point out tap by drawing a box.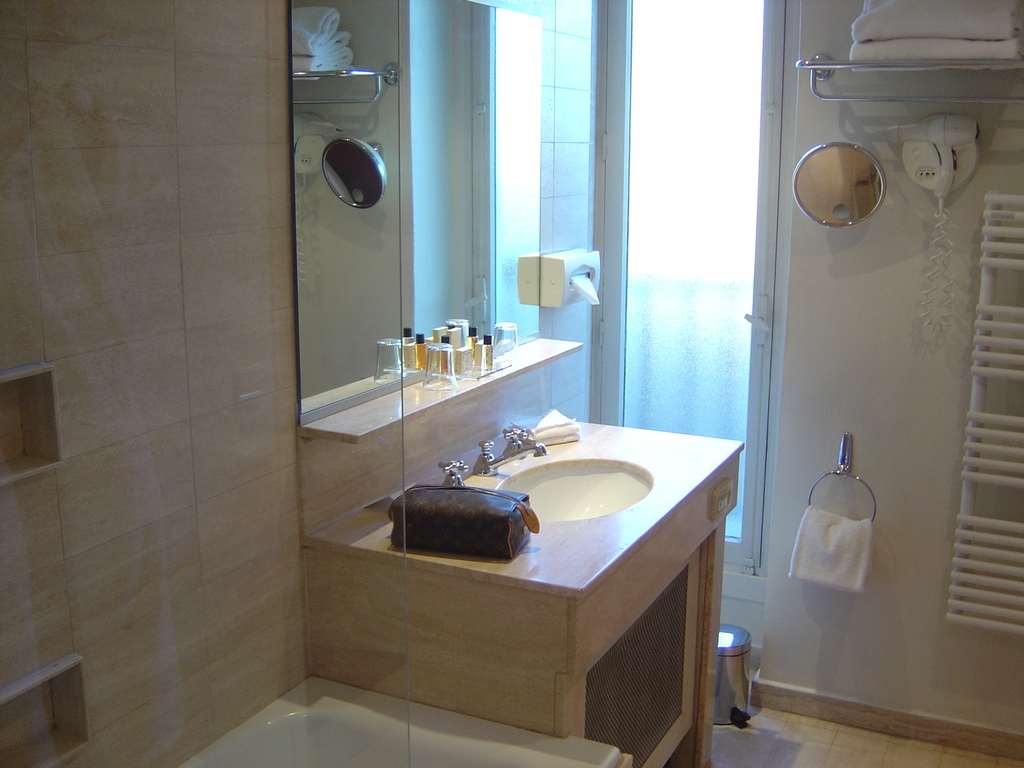
469, 438, 545, 474.
